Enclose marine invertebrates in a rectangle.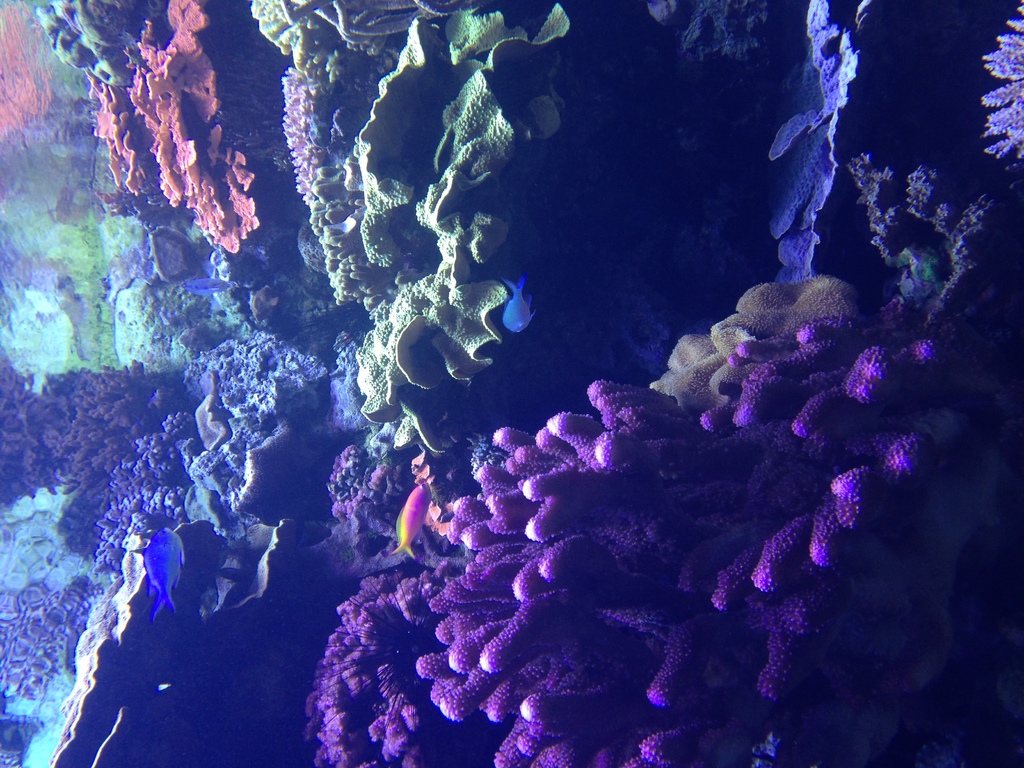
pyautogui.locateOnScreen(239, 0, 502, 90).
